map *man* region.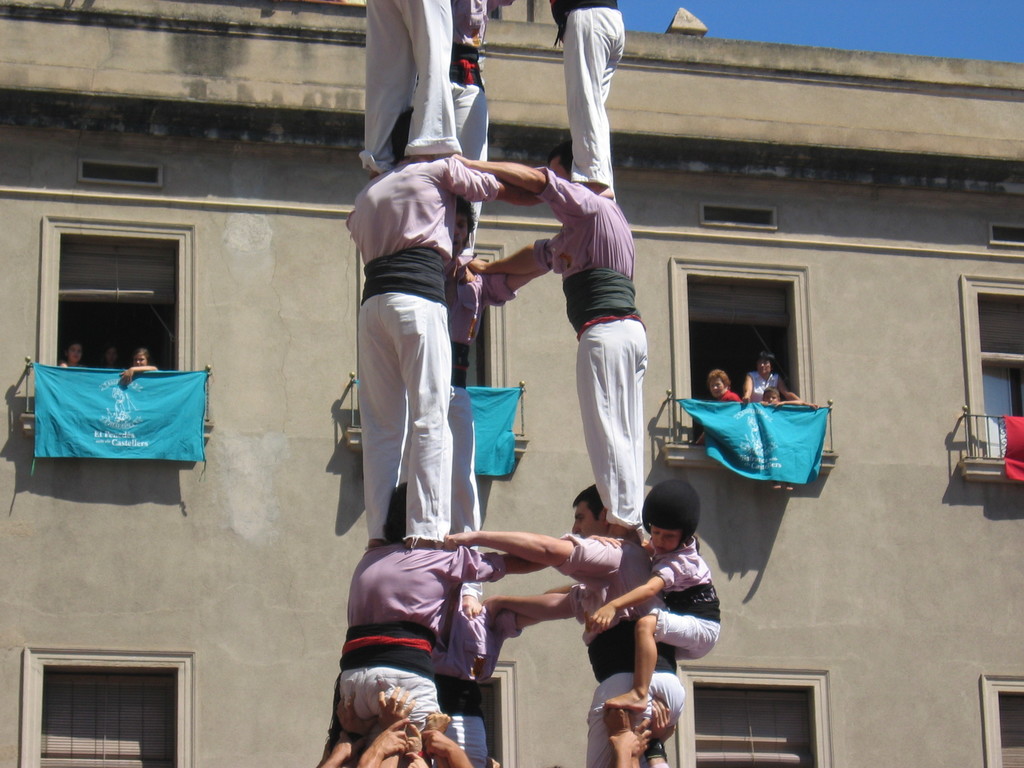
Mapped to (522,0,625,206).
